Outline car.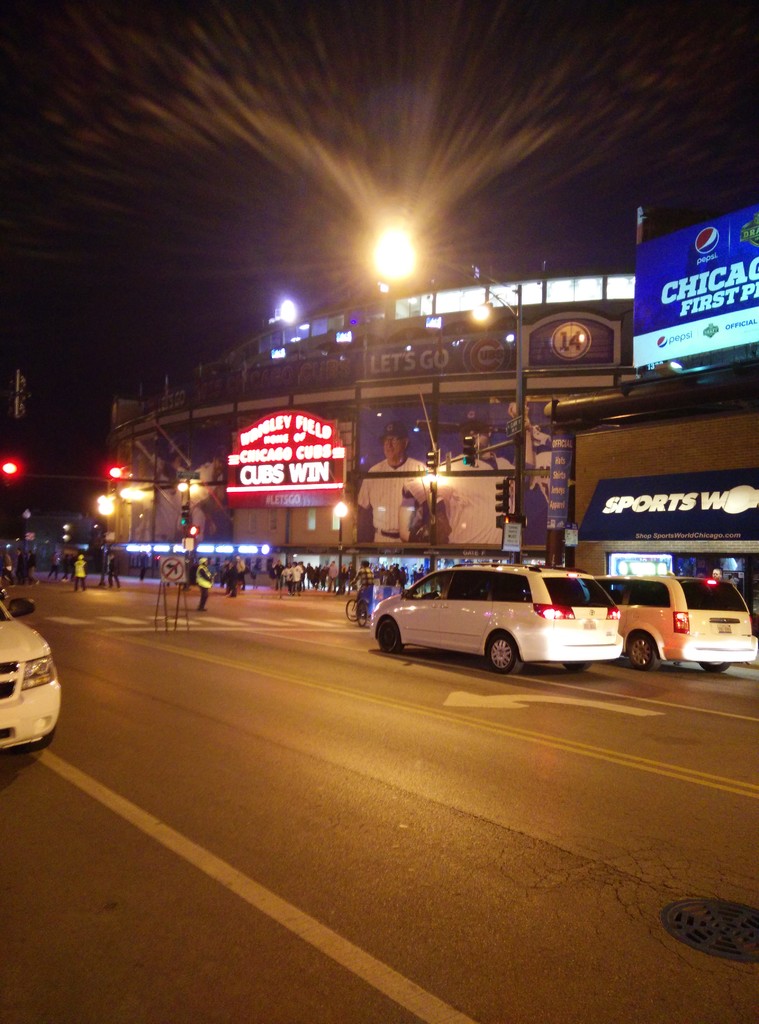
Outline: l=0, t=580, r=60, b=767.
